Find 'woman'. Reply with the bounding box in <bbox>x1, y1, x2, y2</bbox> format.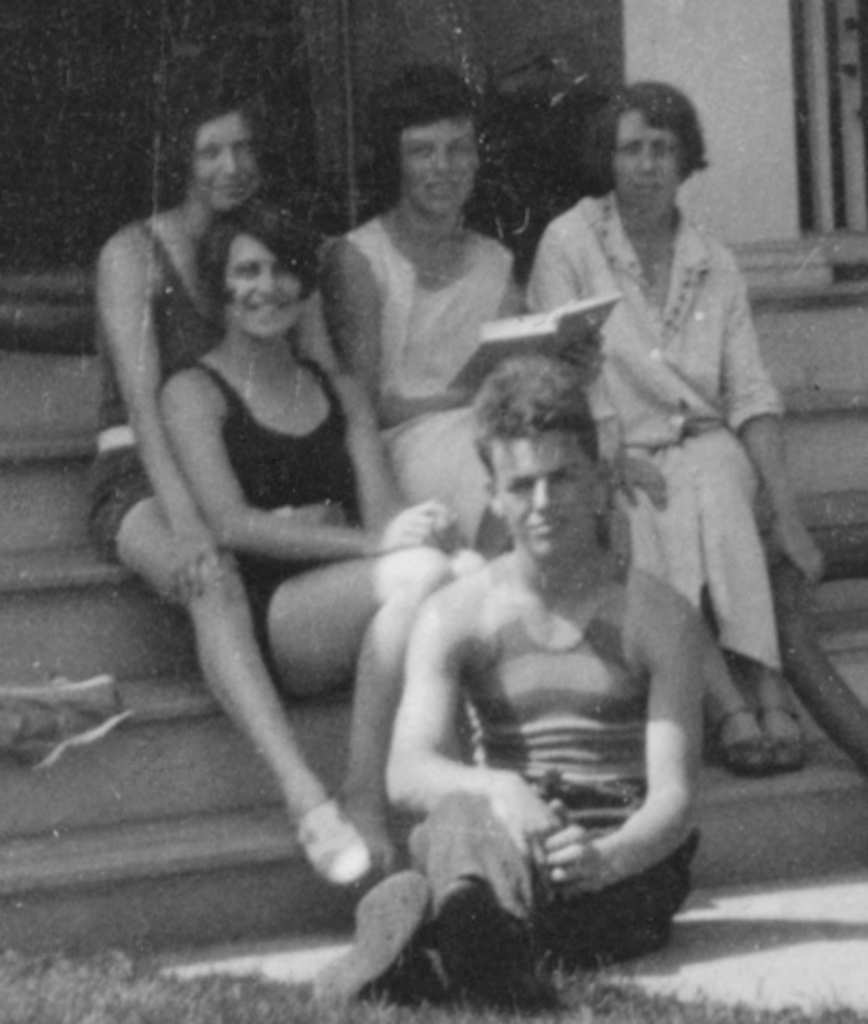
<bbox>76, 89, 356, 887</bbox>.
